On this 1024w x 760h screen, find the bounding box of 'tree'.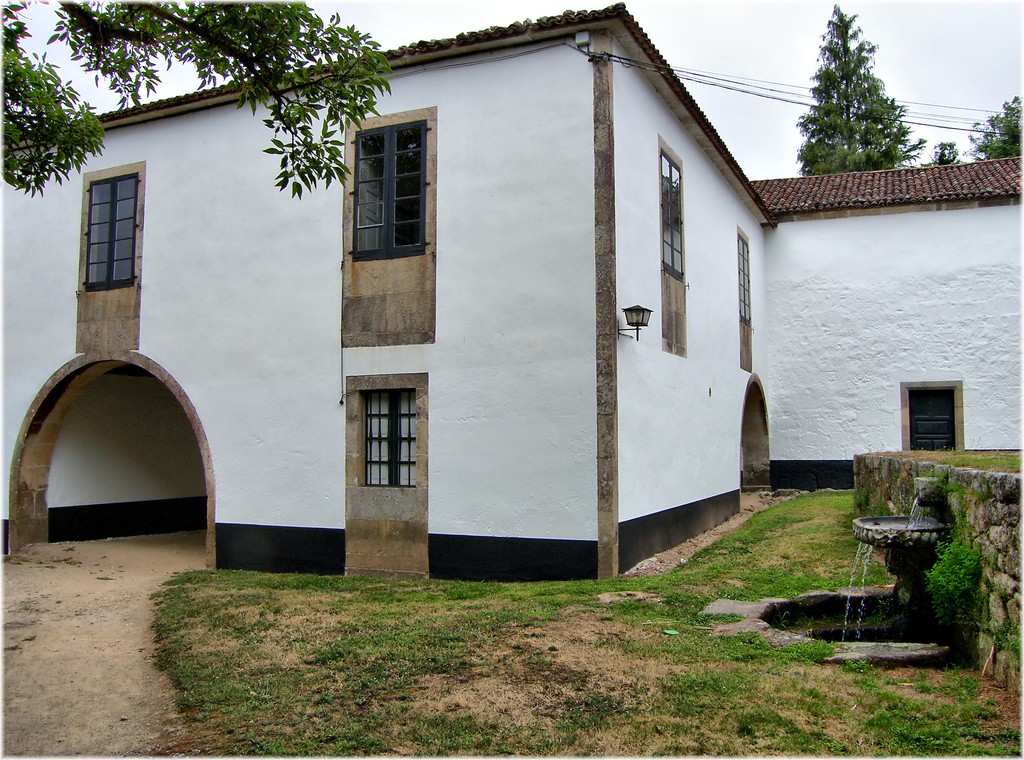
Bounding box: 966/95/1023/165.
